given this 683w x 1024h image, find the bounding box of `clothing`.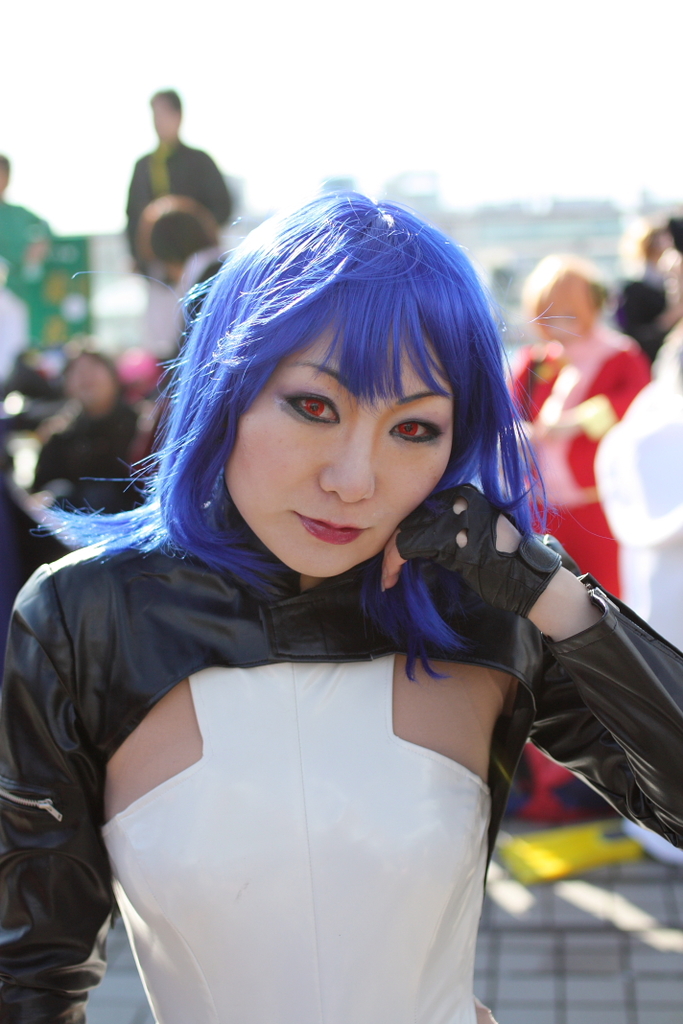
x1=127, y1=130, x2=229, y2=356.
